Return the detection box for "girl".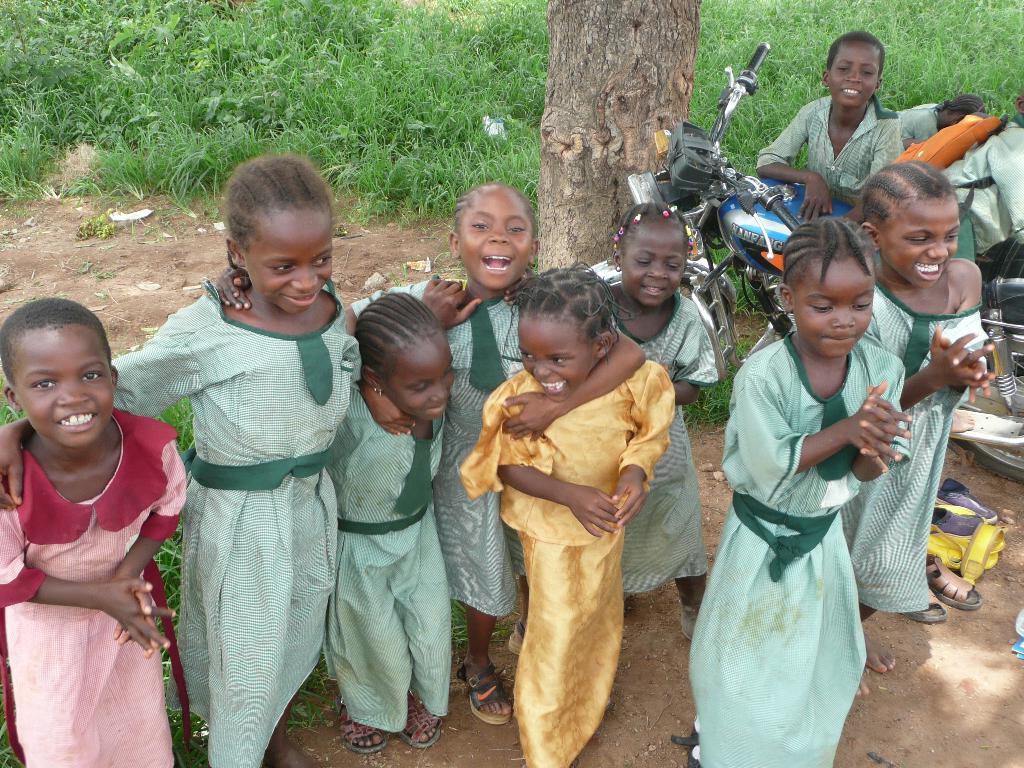
x1=335, y1=289, x2=452, y2=756.
